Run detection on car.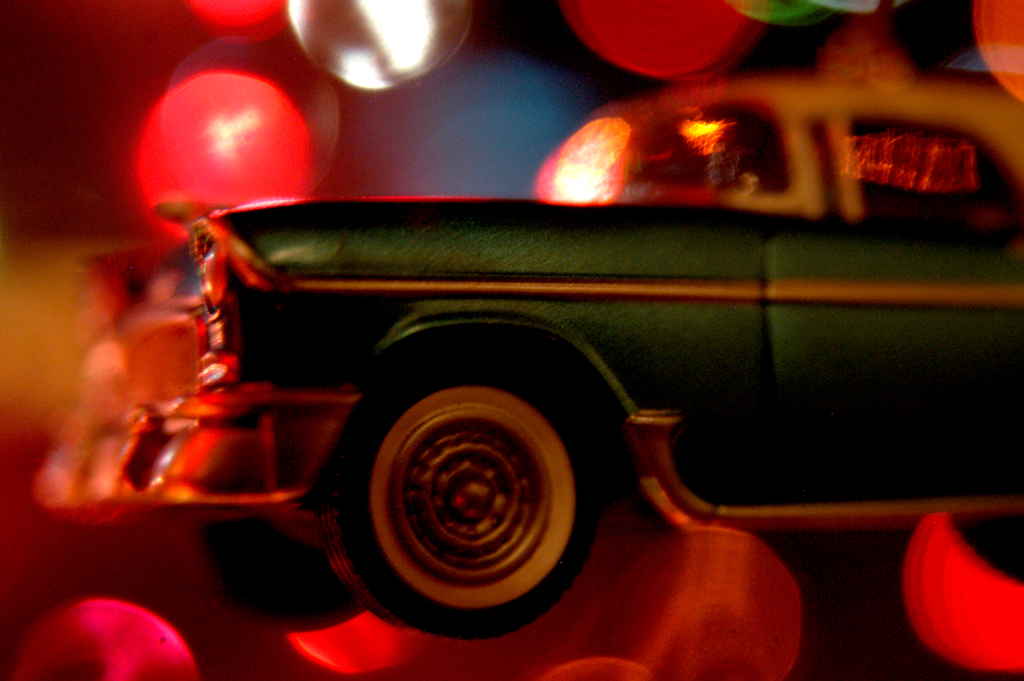
Result: bbox=(38, 69, 1023, 646).
